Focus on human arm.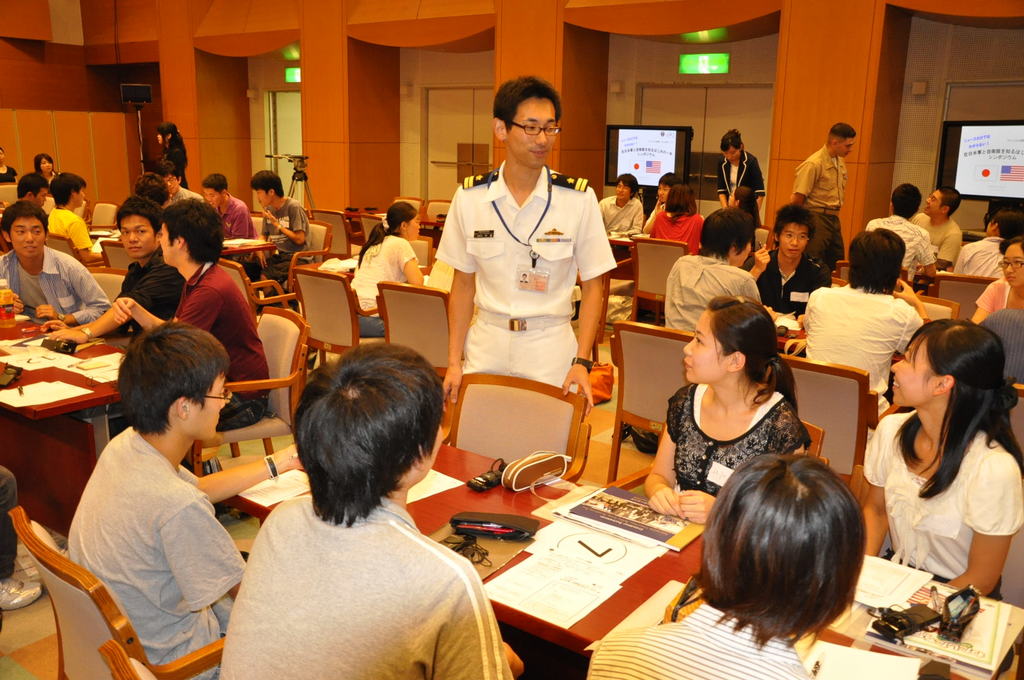
Focused at 575 222 625 364.
